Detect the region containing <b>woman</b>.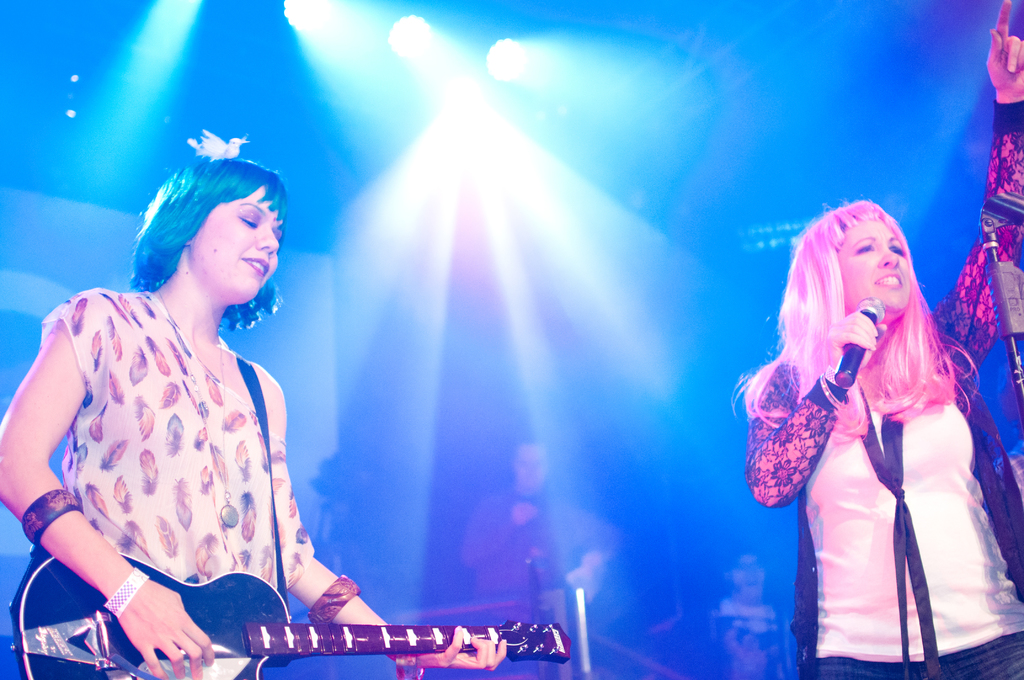
box=[739, 0, 1023, 679].
